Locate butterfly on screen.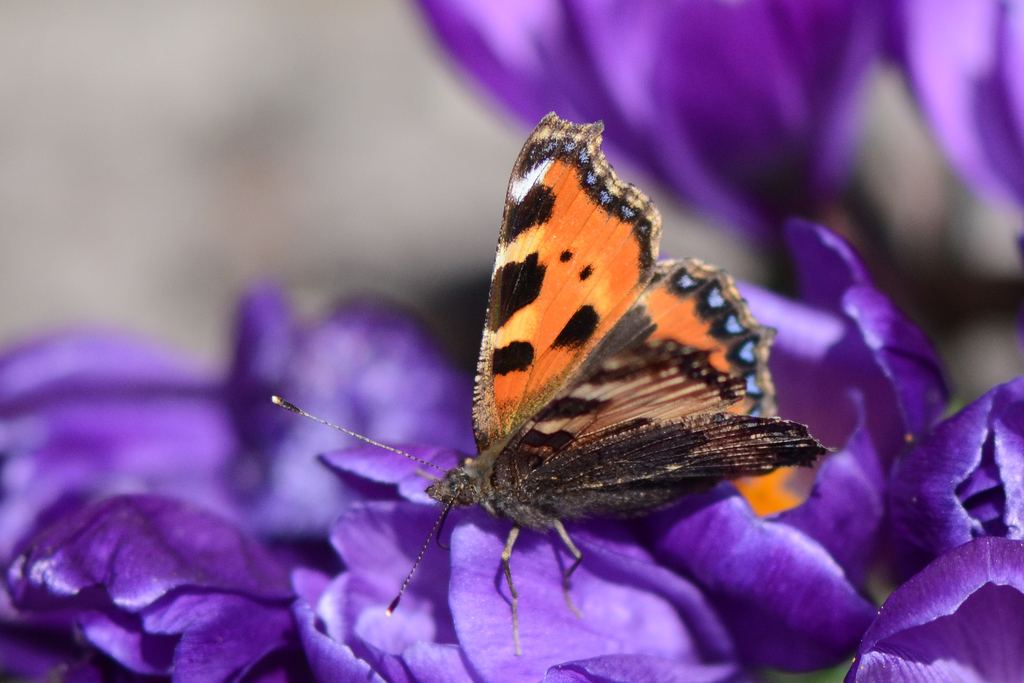
On screen at detection(267, 103, 817, 657).
